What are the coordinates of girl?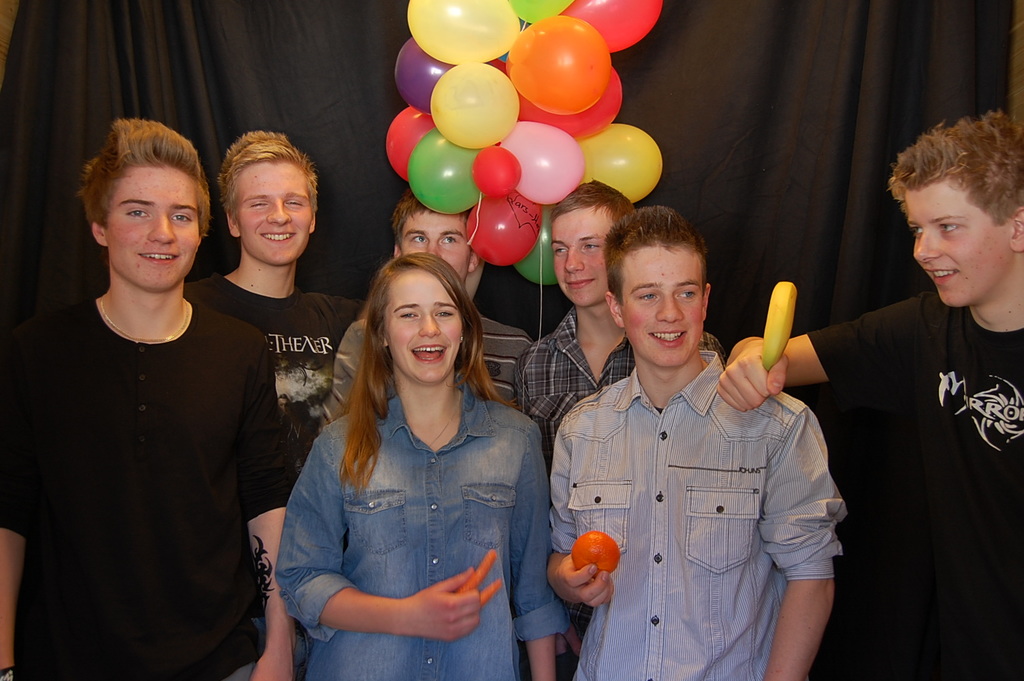
272, 251, 572, 680.
